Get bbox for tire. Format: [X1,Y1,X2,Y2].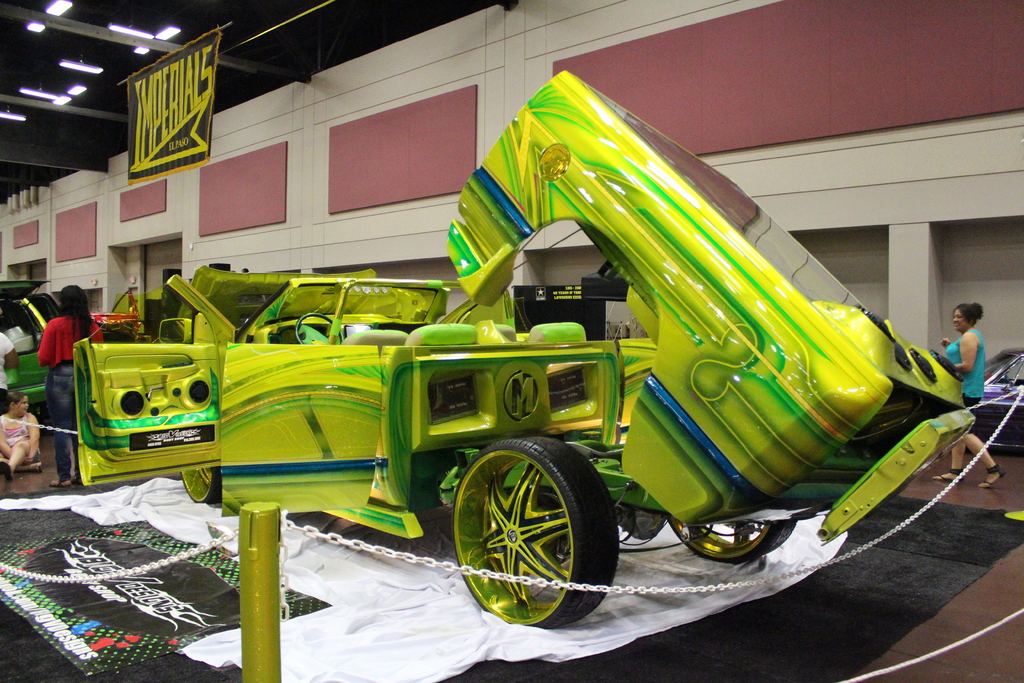
[178,467,216,500].
